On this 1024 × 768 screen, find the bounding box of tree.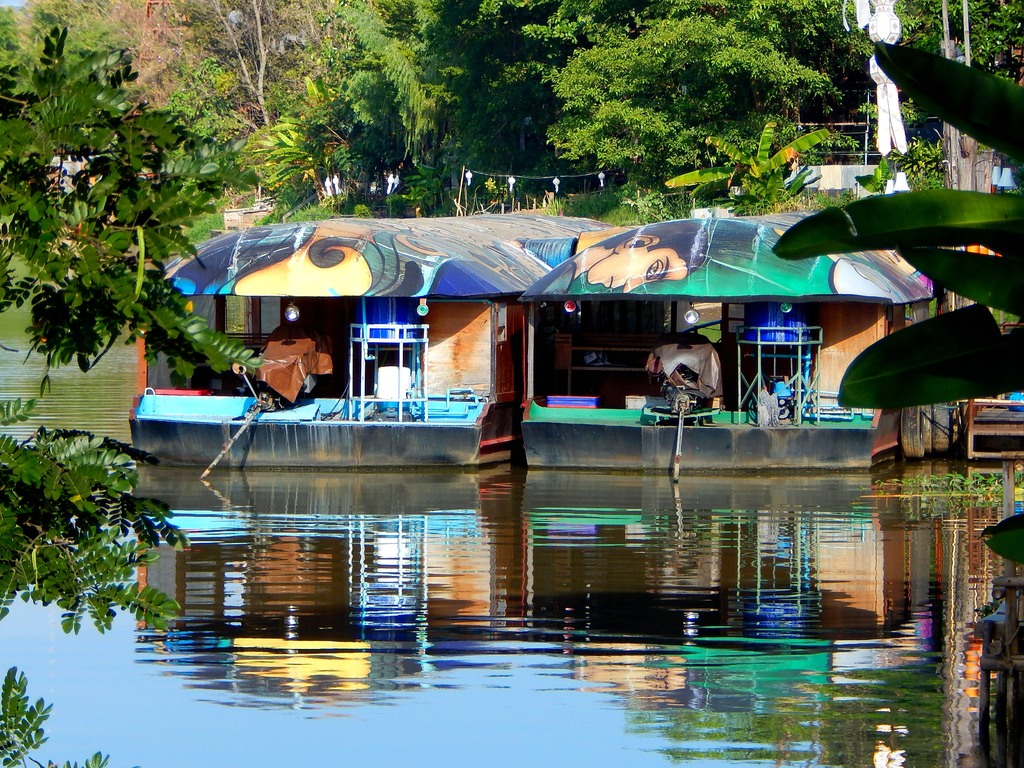
Bounding box: 0 661 144 767.
